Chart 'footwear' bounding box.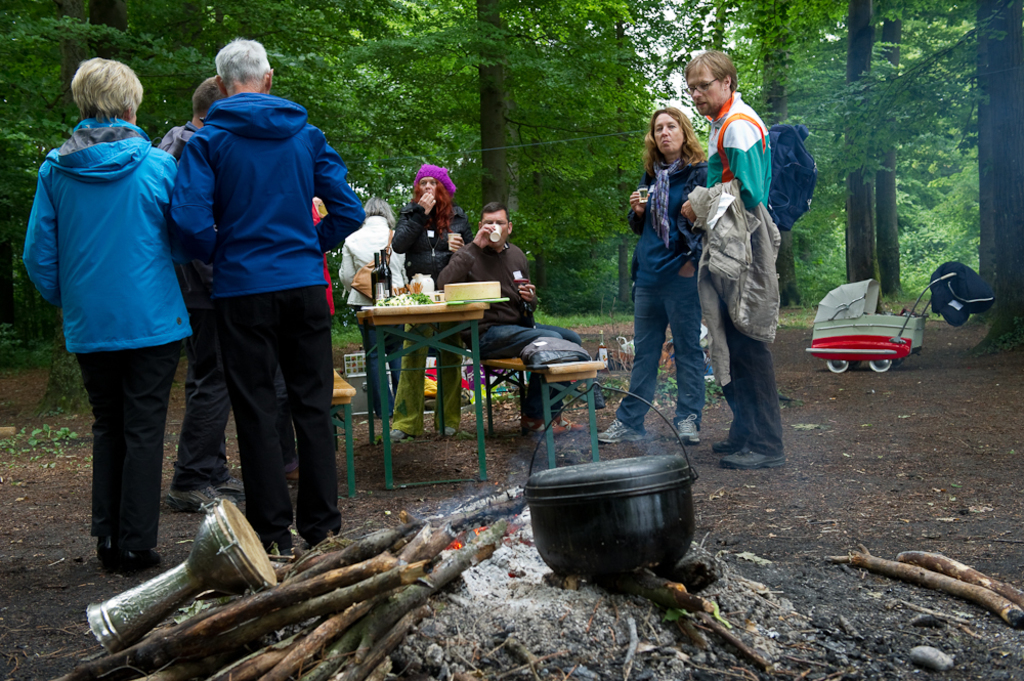
Charted: bbox(707, 438, 741, 457).
